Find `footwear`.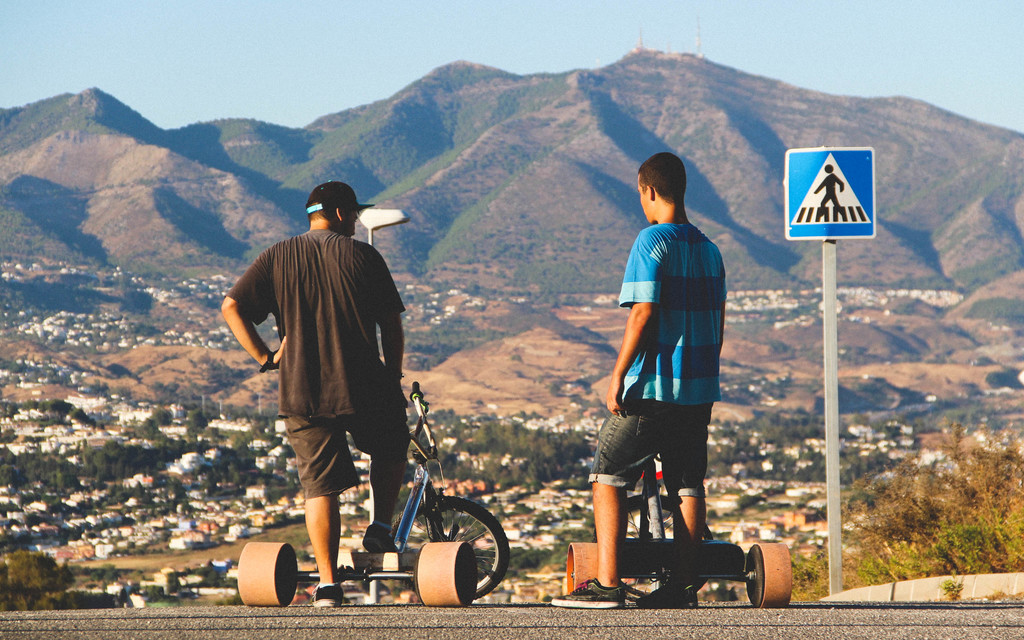
[left=551, top=575, right=626, bottom=609].
